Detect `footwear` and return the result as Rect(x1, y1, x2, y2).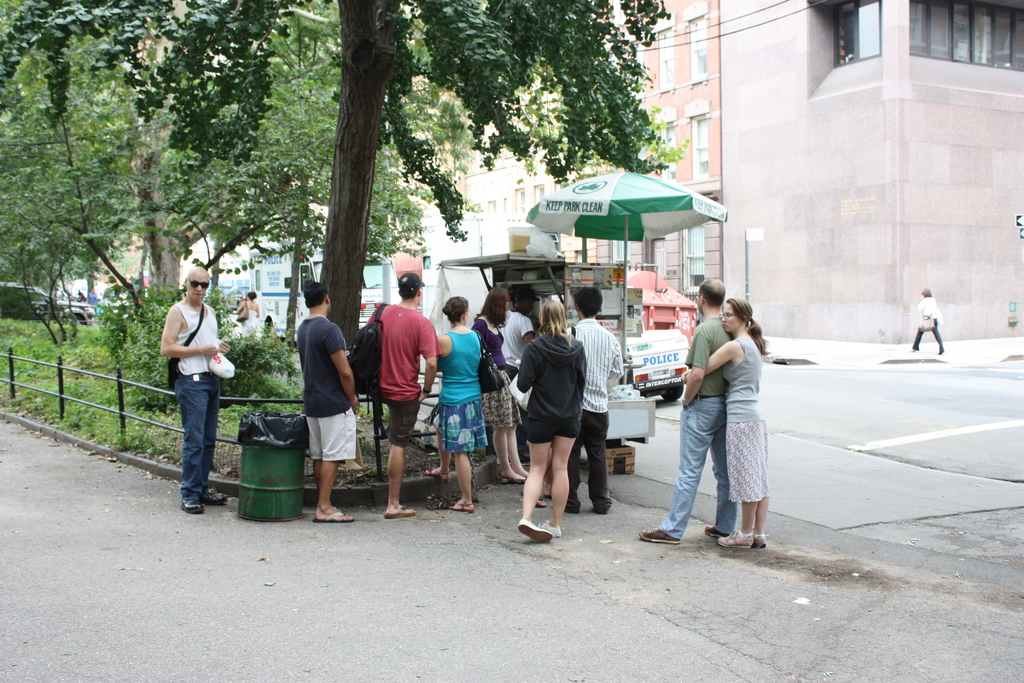
Rect(205, 488, 226, 501).
